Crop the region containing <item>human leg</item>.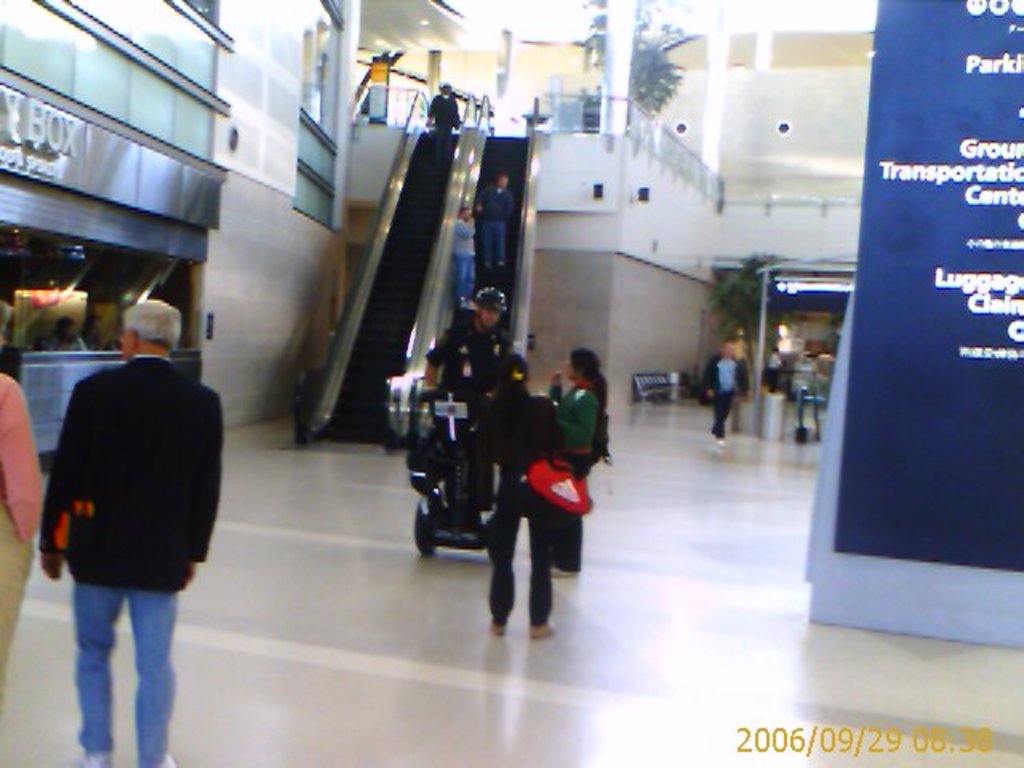
Crop region: BBox(482, 478, 518, 630).
